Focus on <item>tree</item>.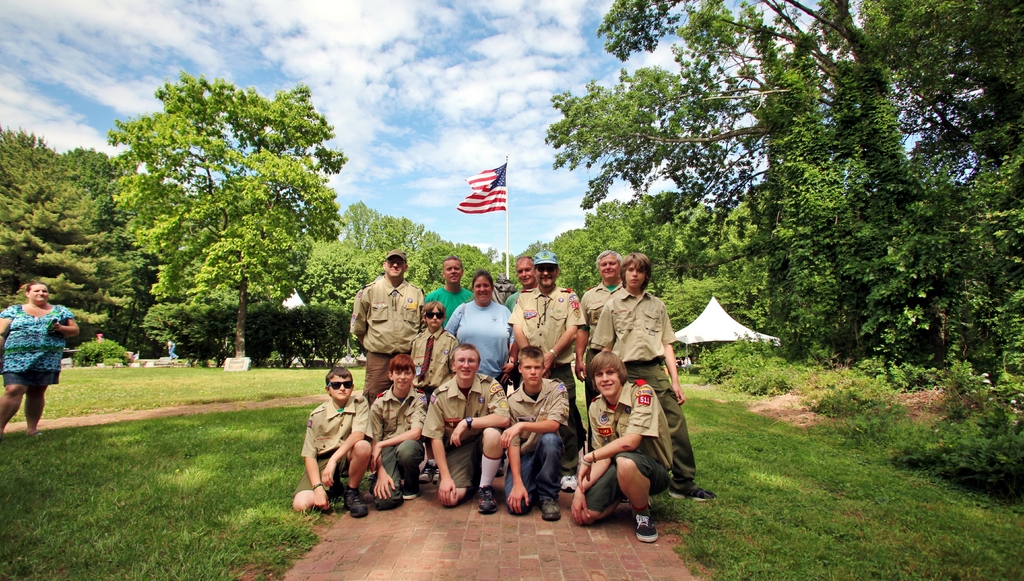
Focused at 545:225:604:295.
